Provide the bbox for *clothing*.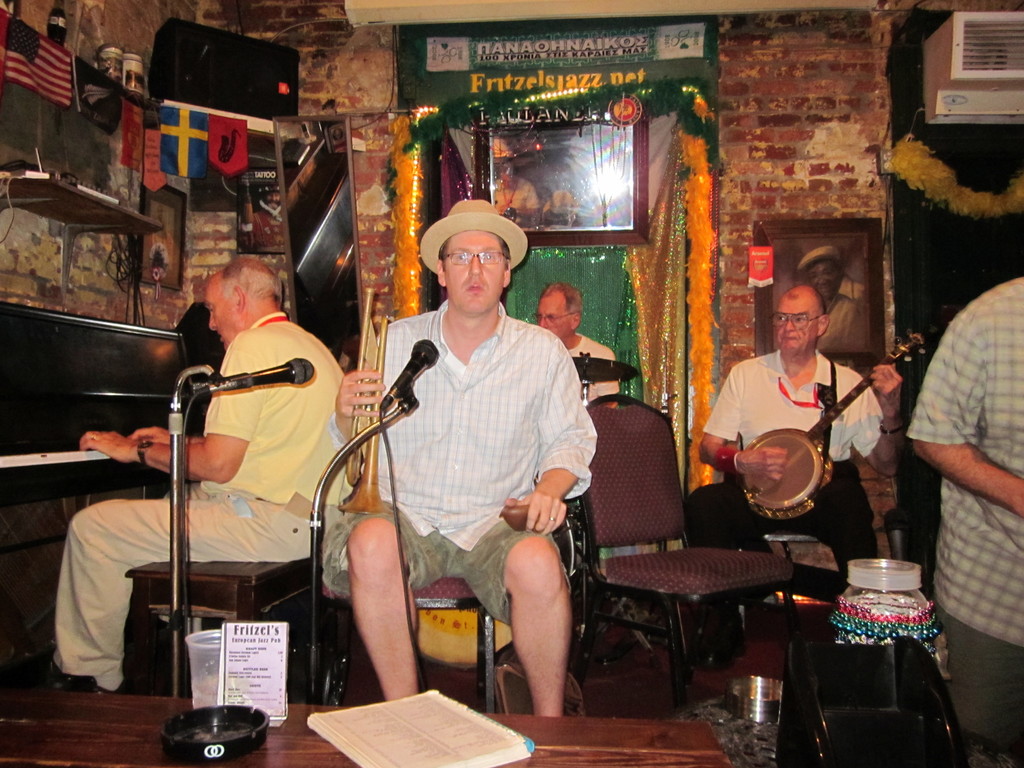
323/299/595/619.
